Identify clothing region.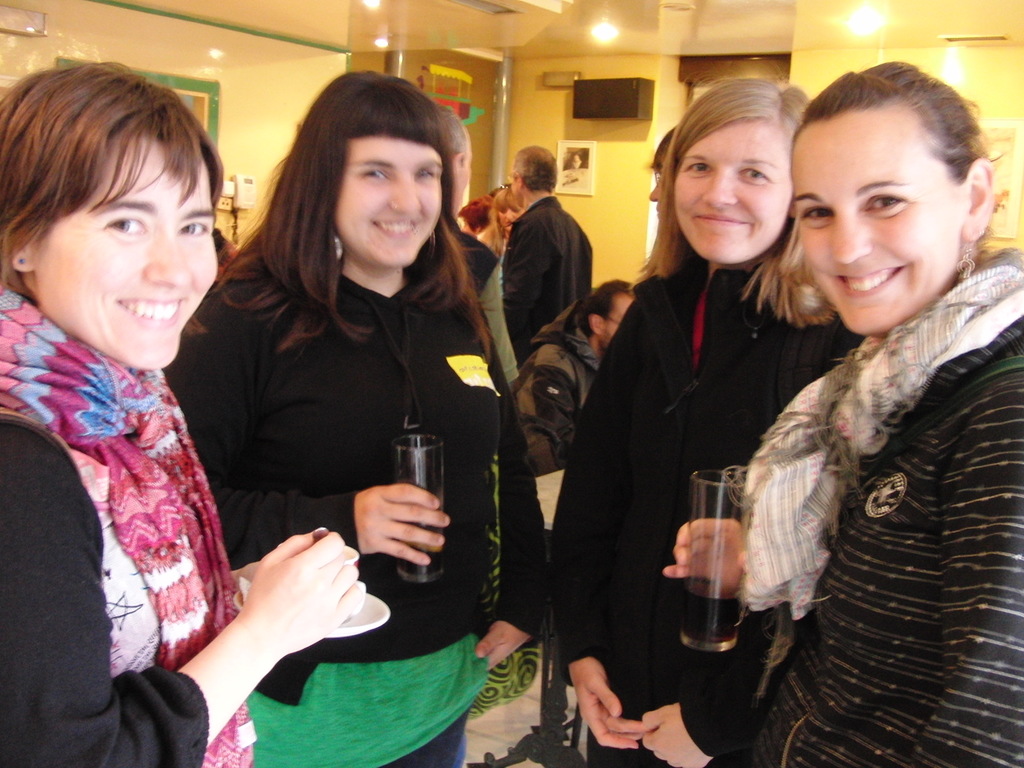
Region: pyautogui.locateOnScreen(709, 243, 1023, 767).
